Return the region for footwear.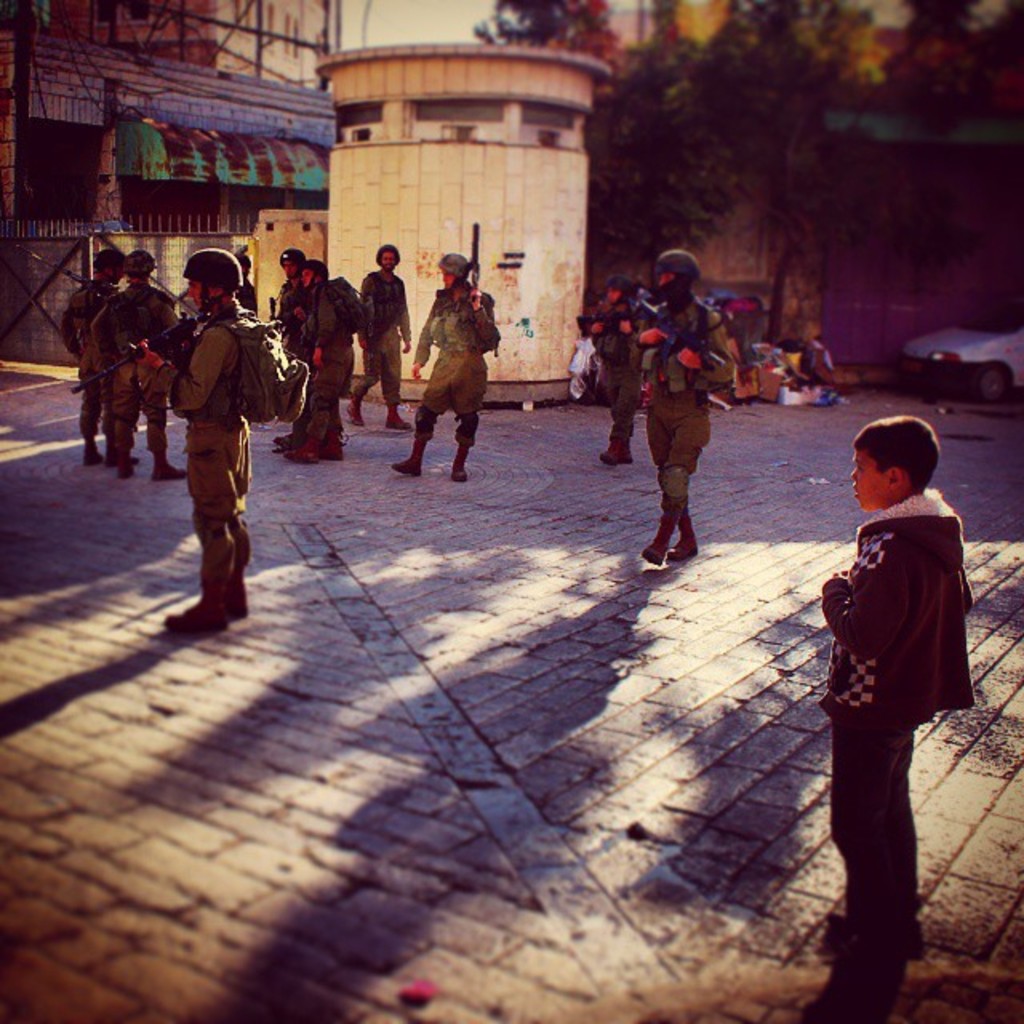
region(638, 506, 672, 563).
